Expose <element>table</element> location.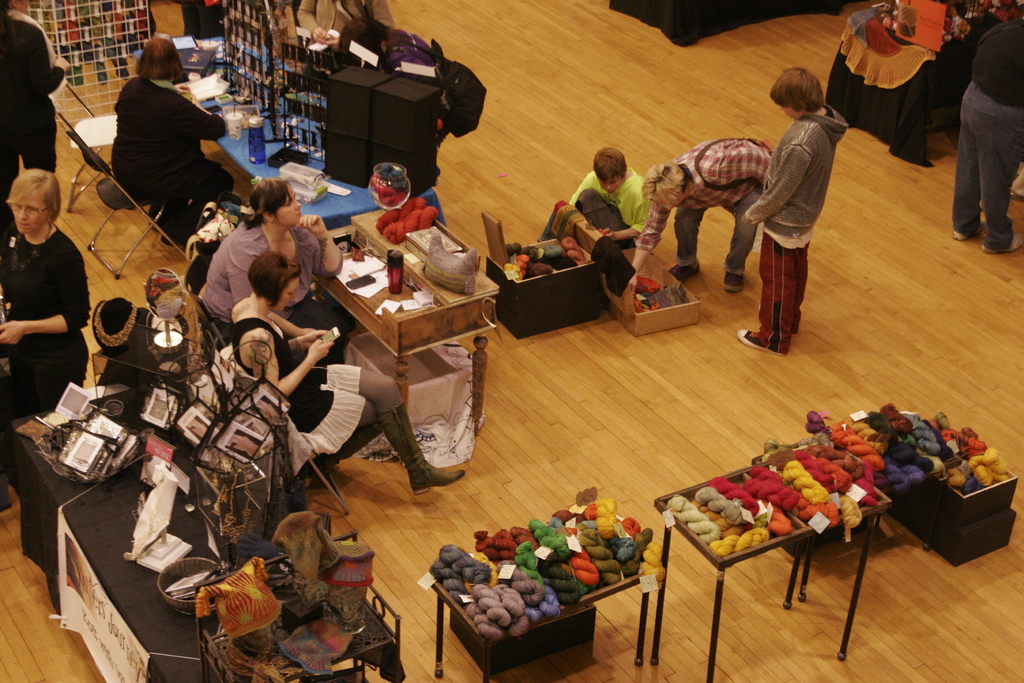
Exposed at (x1=653, y1=447, x2=893, y2=682).
